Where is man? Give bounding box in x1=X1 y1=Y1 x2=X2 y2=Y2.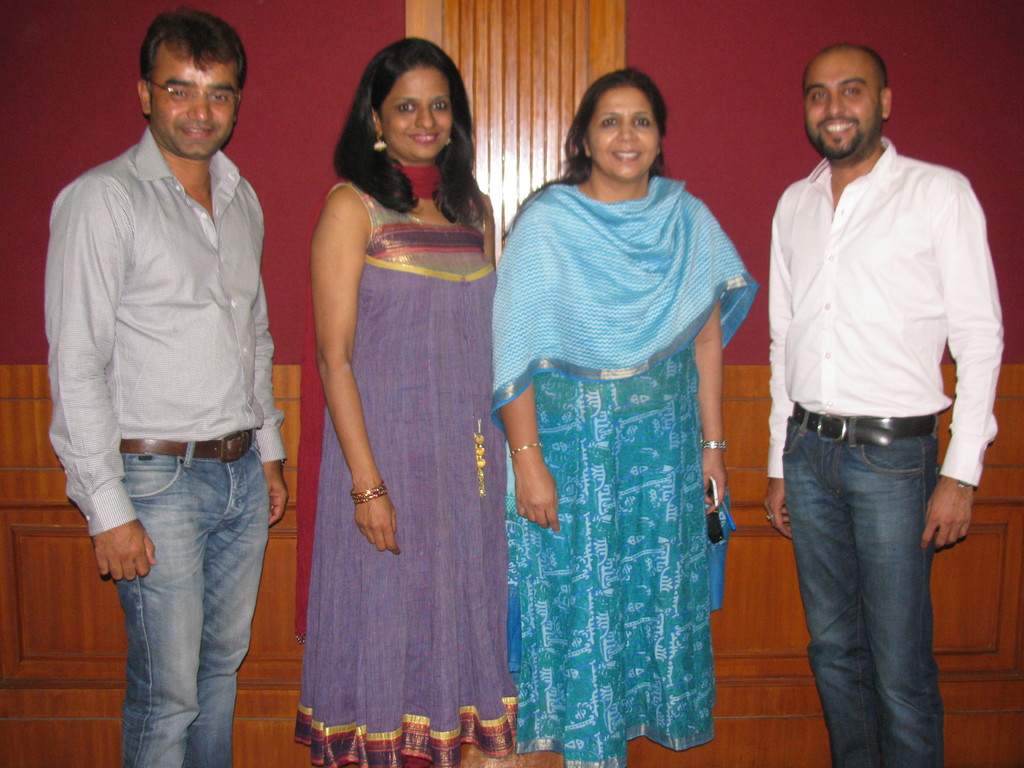
x1=727 y1=22 x2=980 y2=767.
